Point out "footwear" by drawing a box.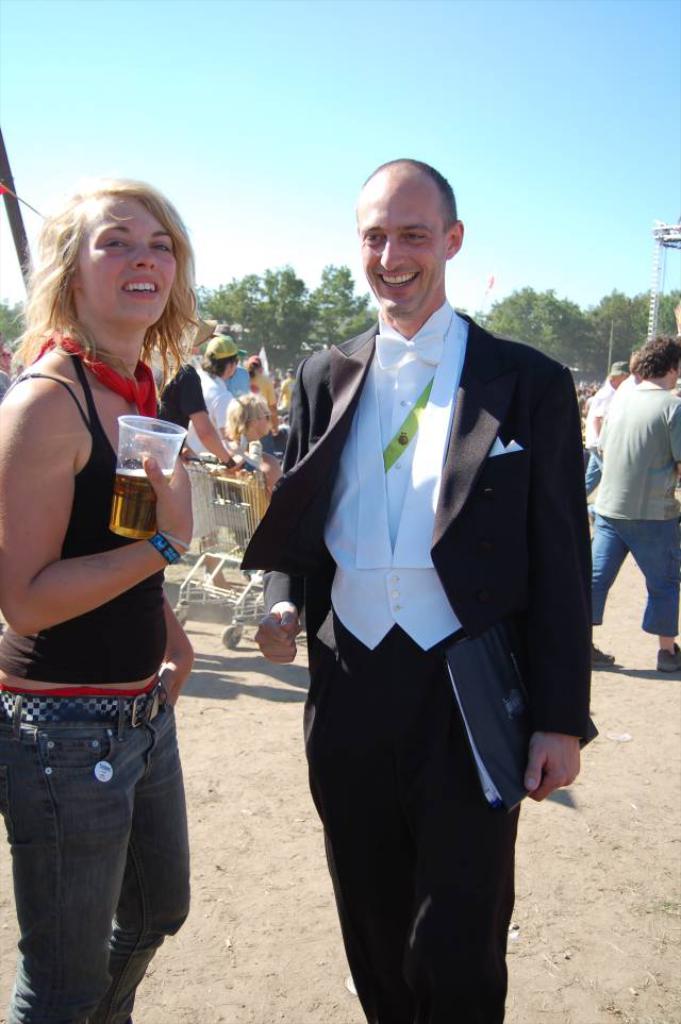
x1=593, y1=639, x2=617, y2=668.
